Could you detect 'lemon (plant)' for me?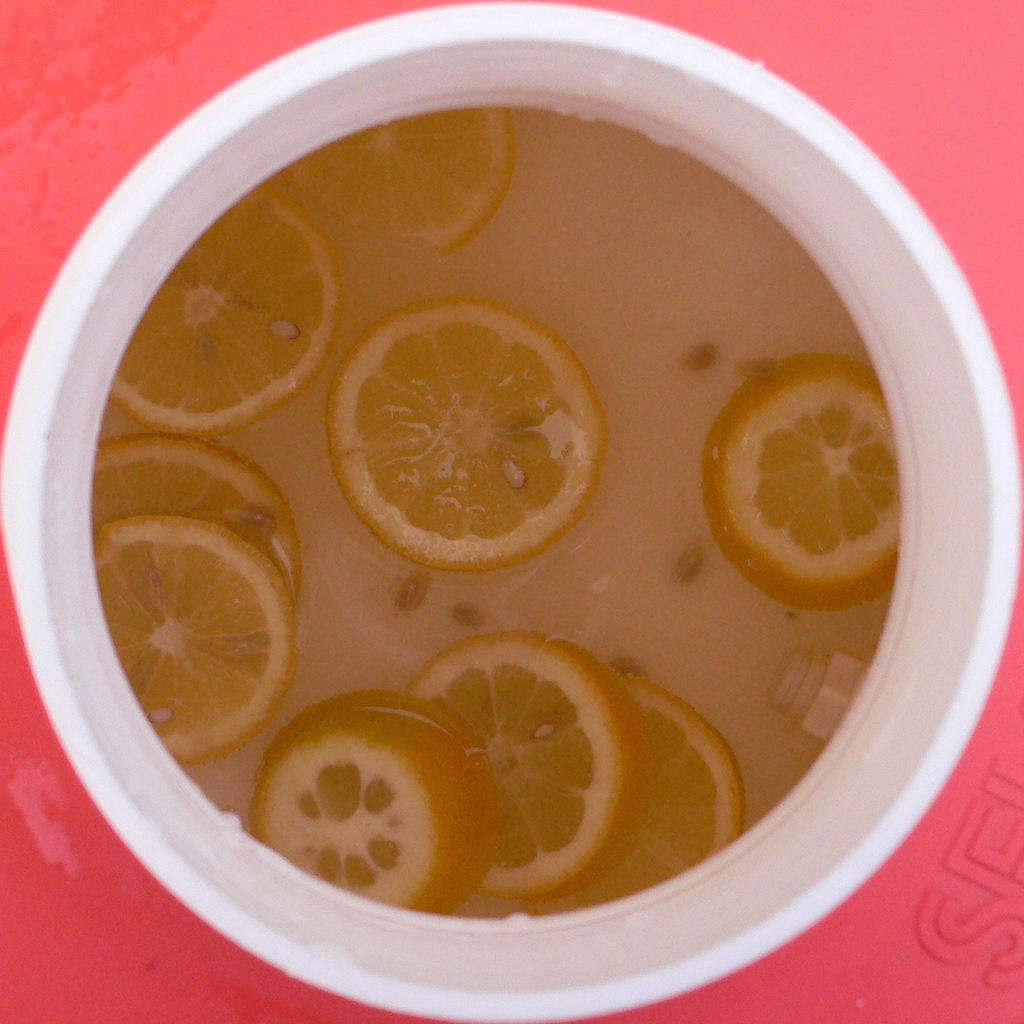
Detection result: bbox=[254, 631, 738, 904].
